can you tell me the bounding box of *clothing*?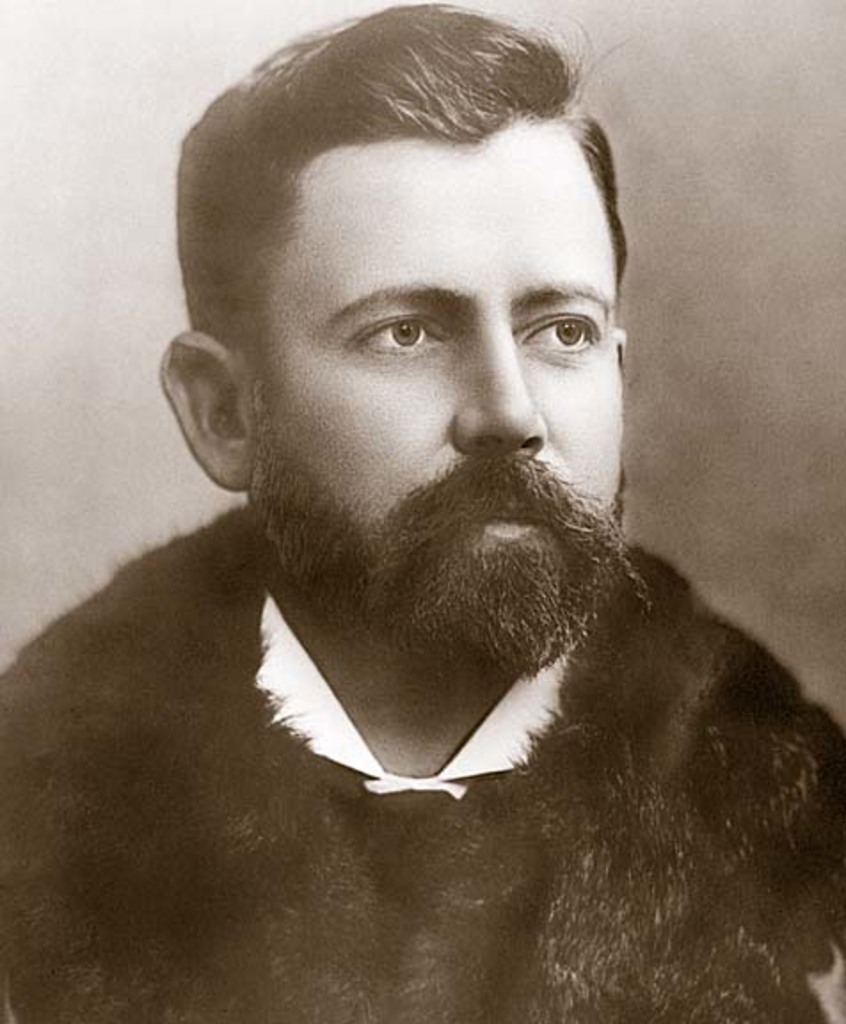
bbox(50, 519, 845, 1001).
